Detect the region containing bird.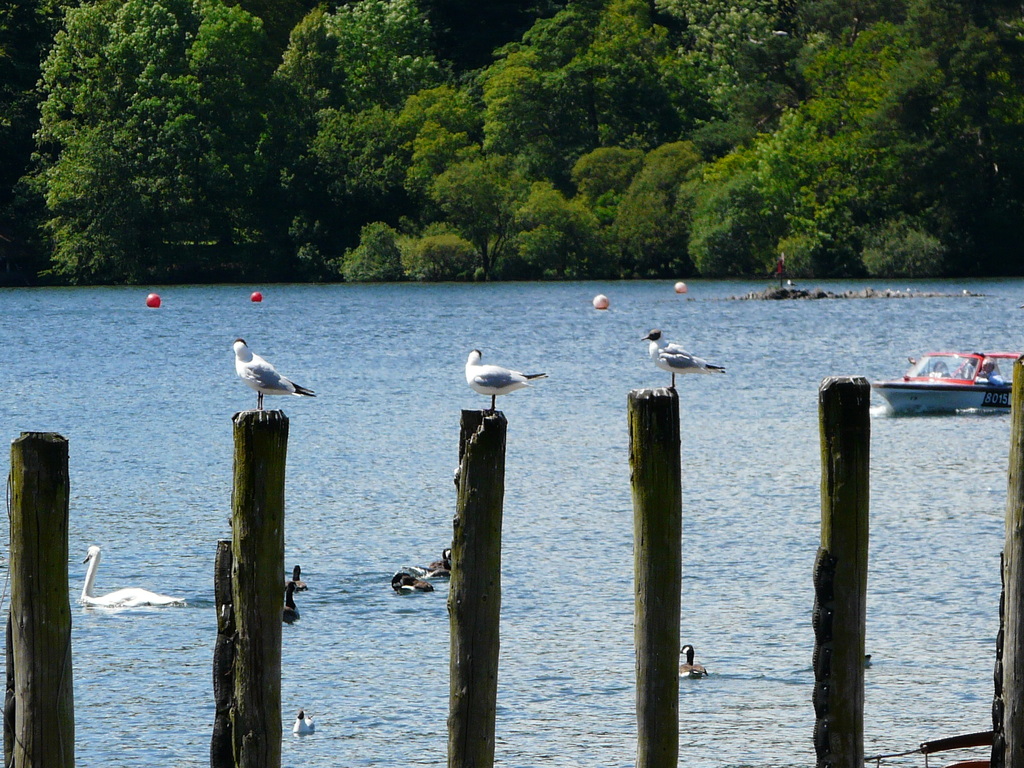
(383, 570, 437, 600).
